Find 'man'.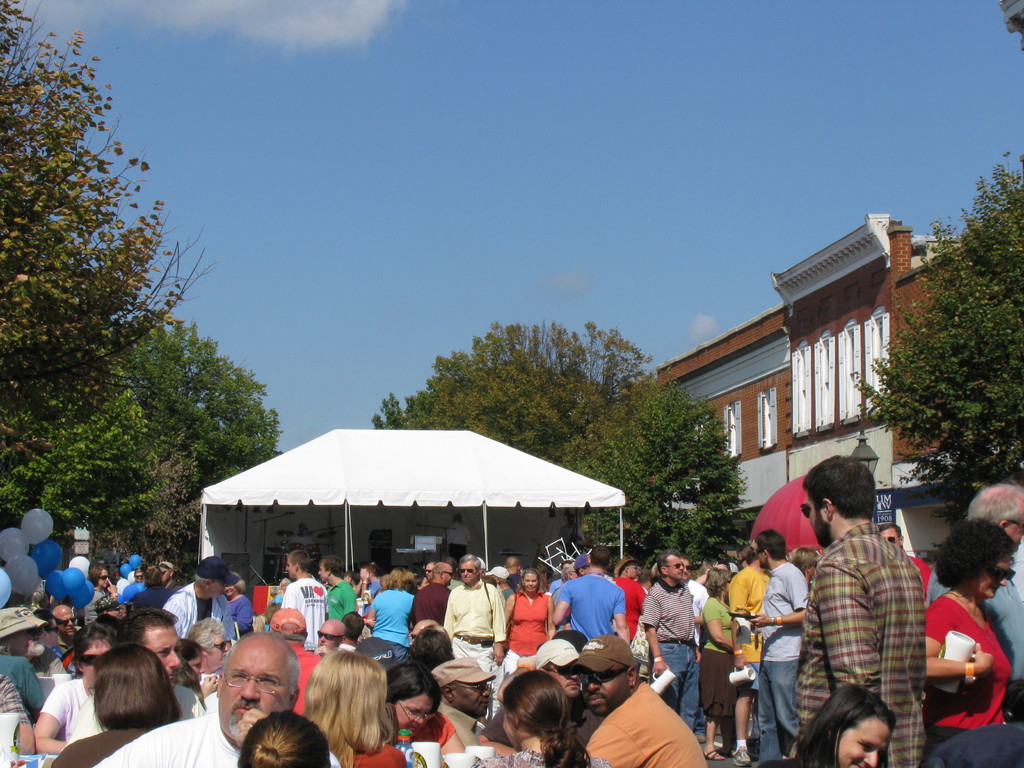
{"x1": 800, "y1": 454, "x2": 928, "y2": 767}.
